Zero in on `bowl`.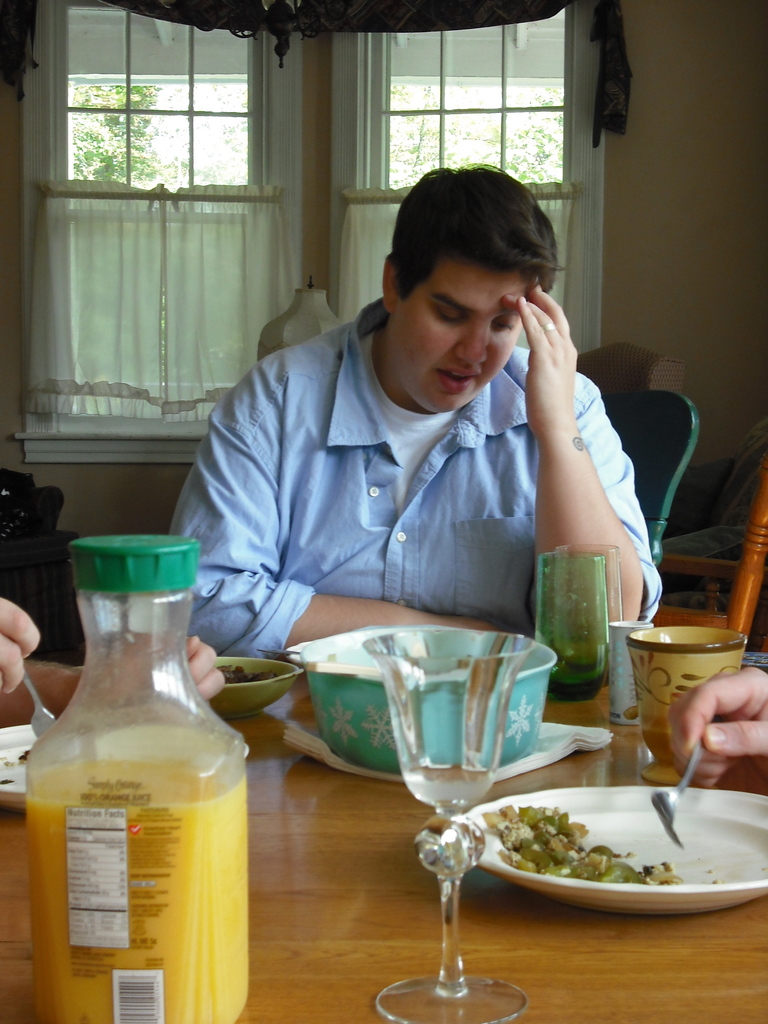
Zeroed in: (left=294, top=624, right=563, bottom=770).
